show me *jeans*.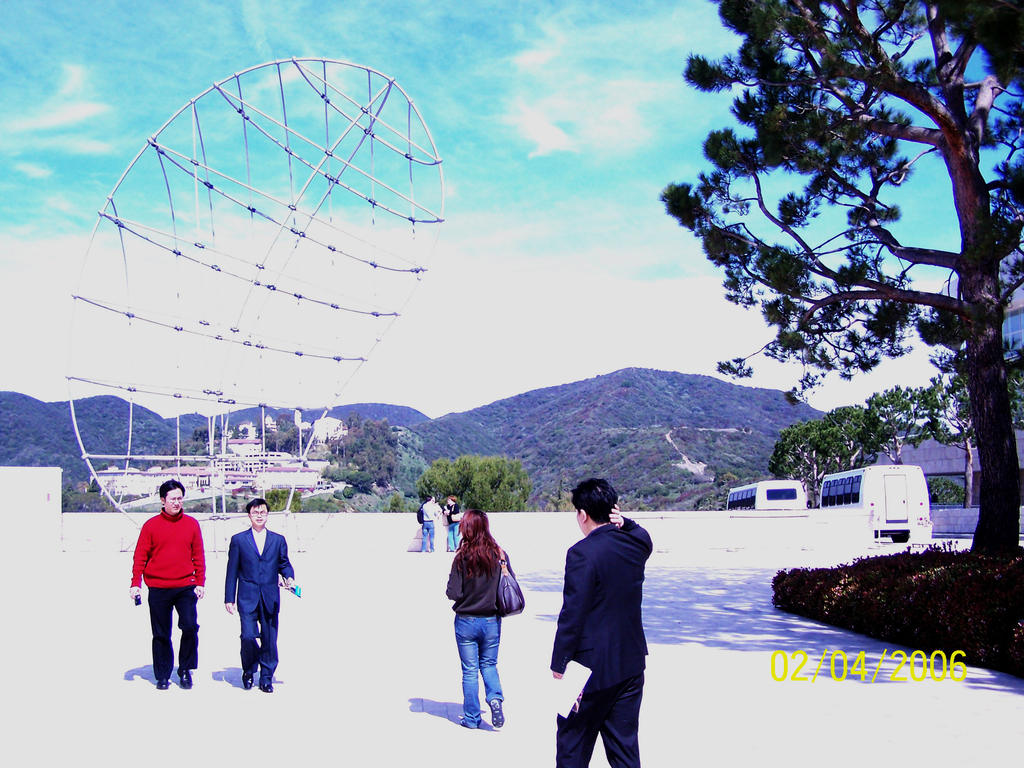
*jeans* is here: rect(421, 521, 435, 550).
